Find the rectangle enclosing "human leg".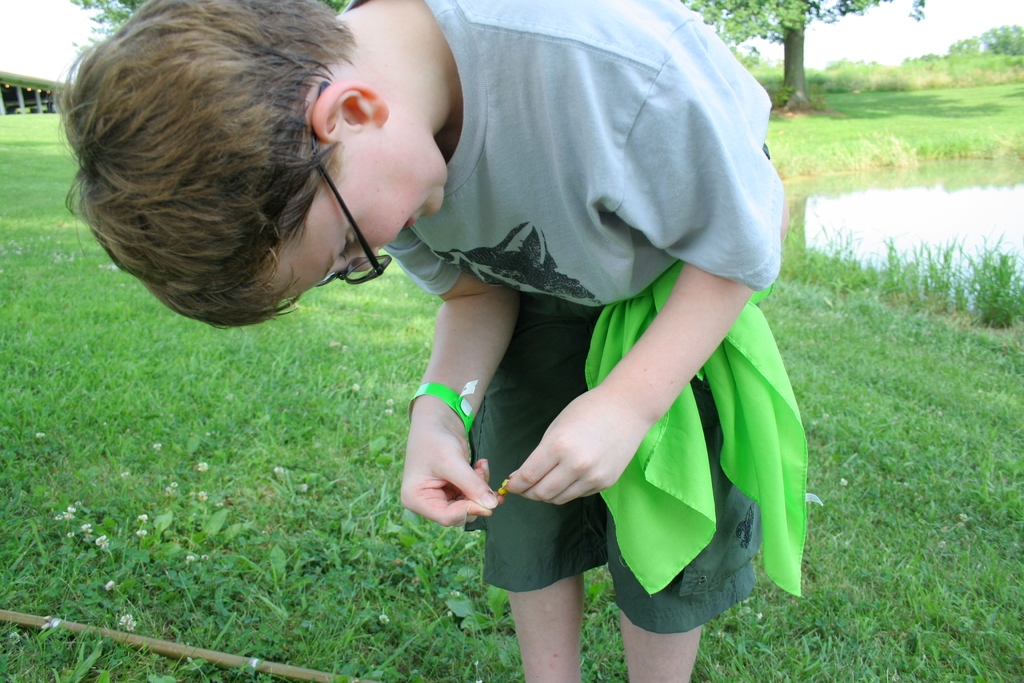
[left=507, top=570, right=587, bottom=682].
